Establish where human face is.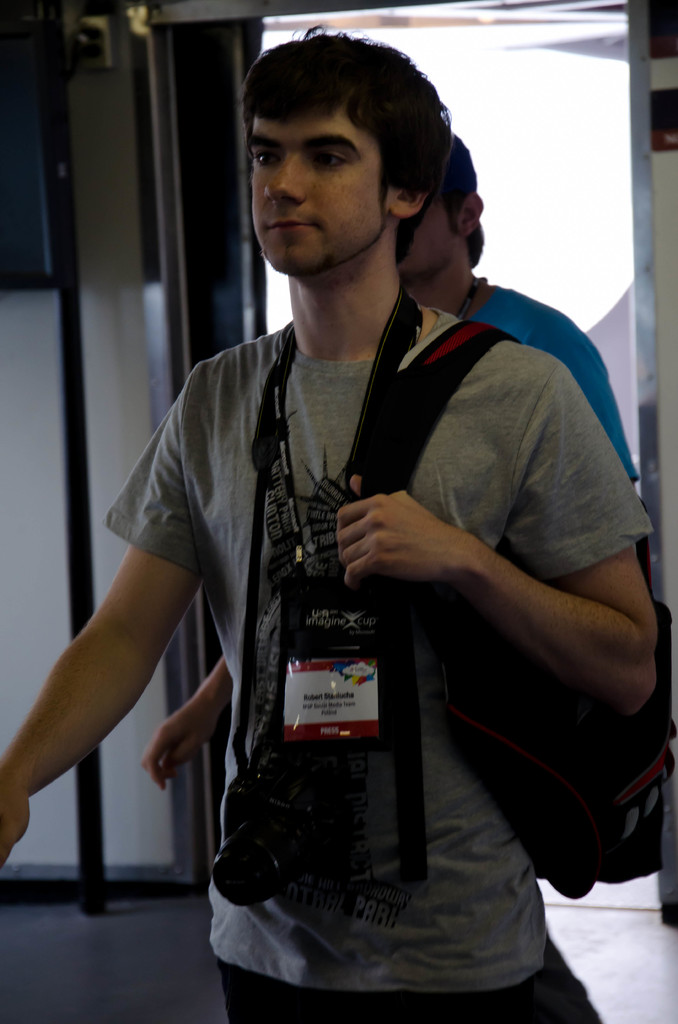
Established at {"left": 246, "top": 104, "right": 381, "bottom": 279}.
